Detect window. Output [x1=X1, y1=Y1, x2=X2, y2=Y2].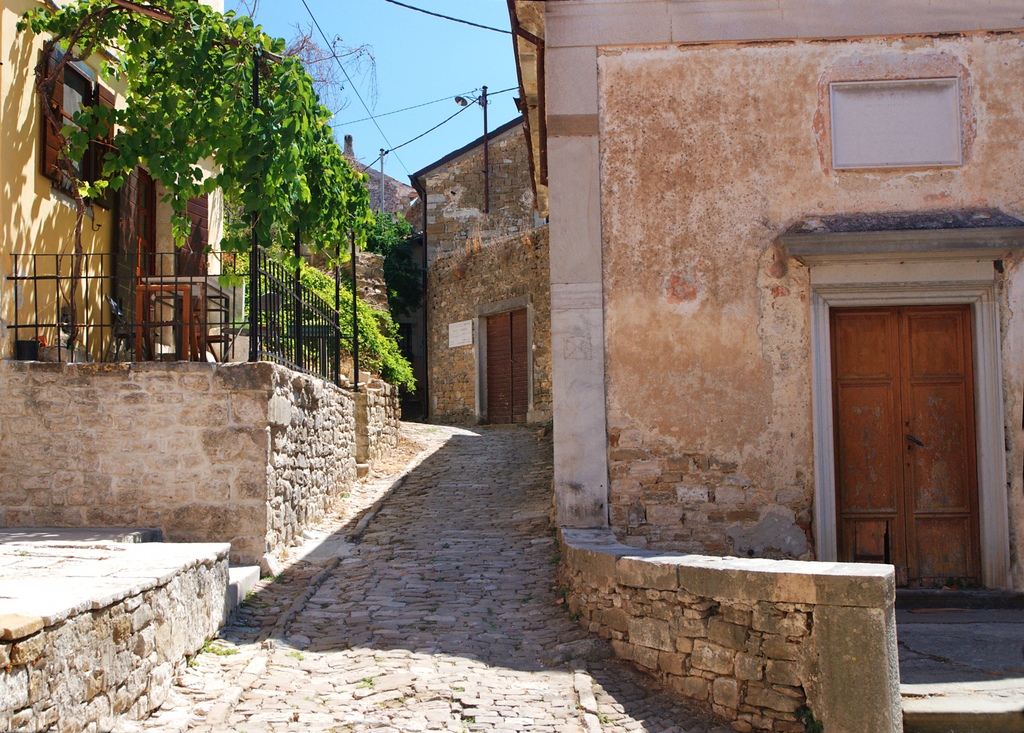
[x1=45, y1=60, x2=118, y2=188].
